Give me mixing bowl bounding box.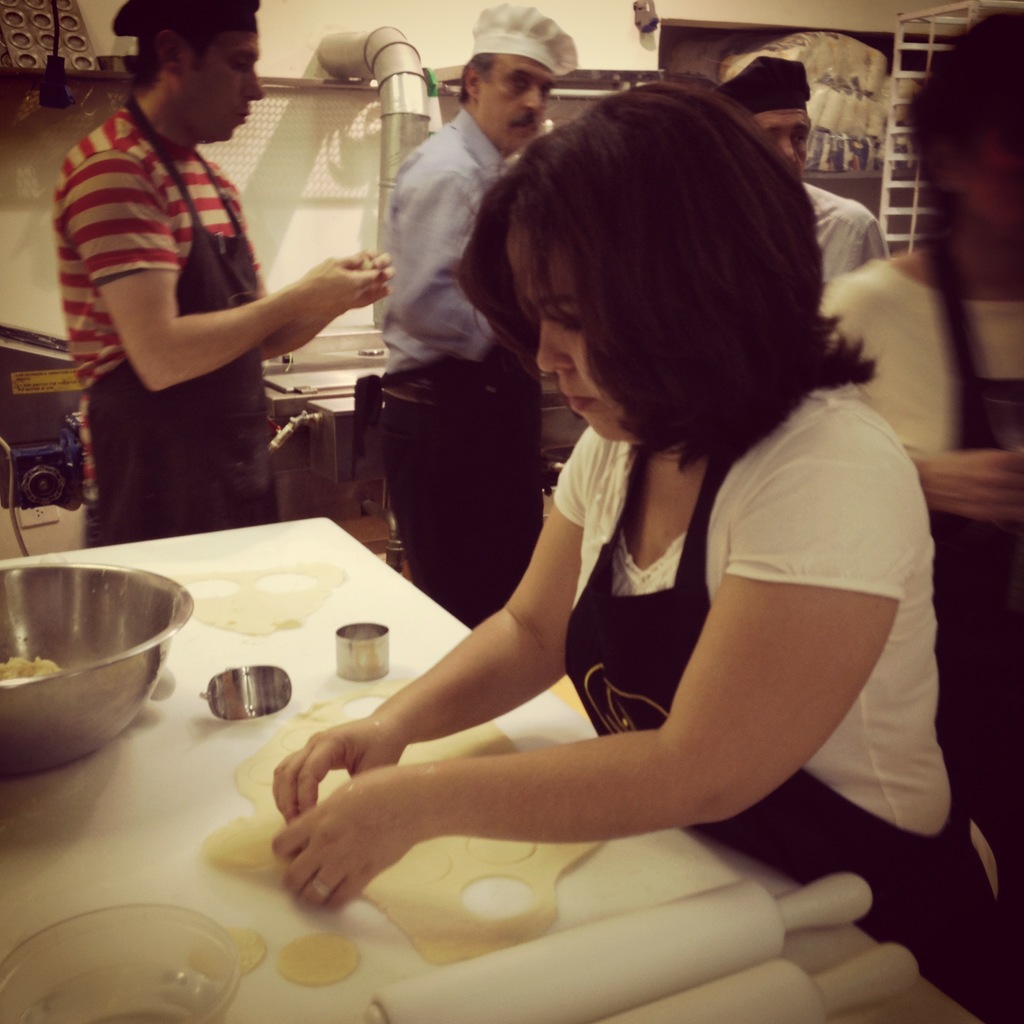
0/534/196/764.
